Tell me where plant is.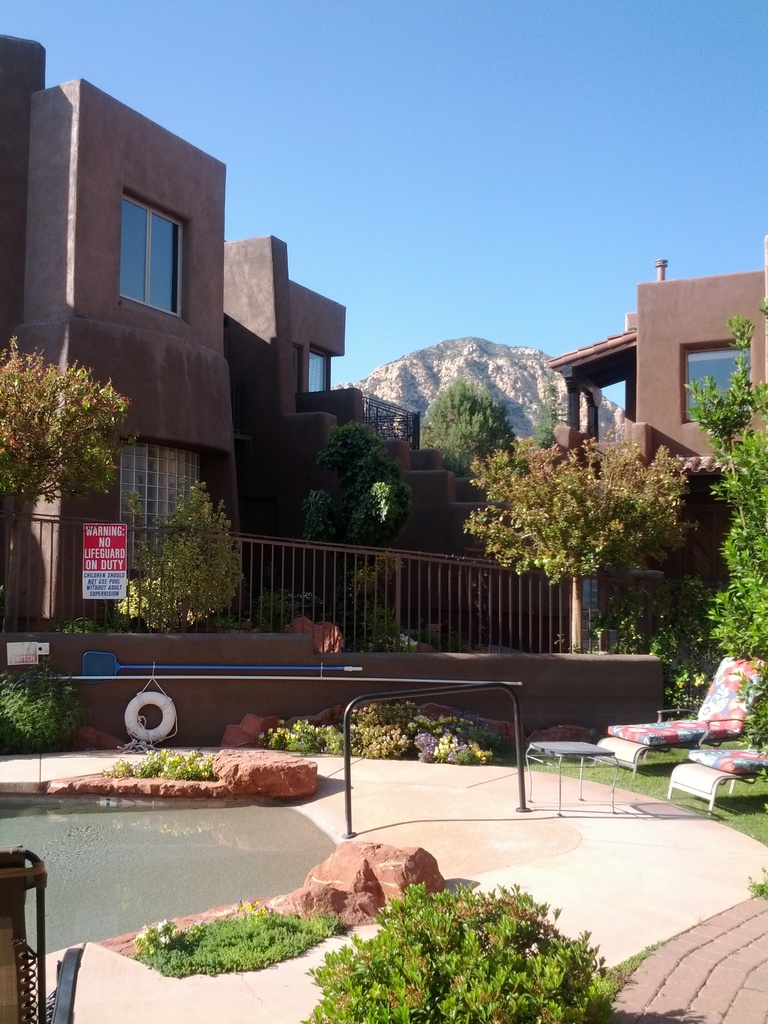
plant is at locate(137, 895, 350, 981).
